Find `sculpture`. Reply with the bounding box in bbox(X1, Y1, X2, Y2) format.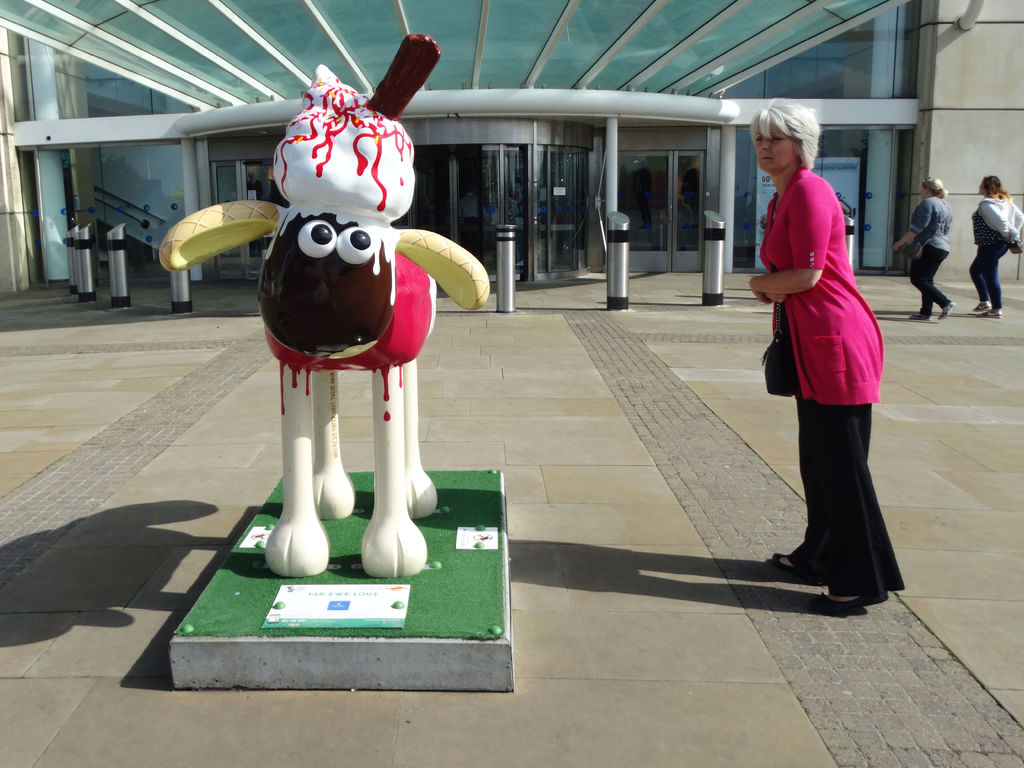
bbox(156, 34, 490, 574).
